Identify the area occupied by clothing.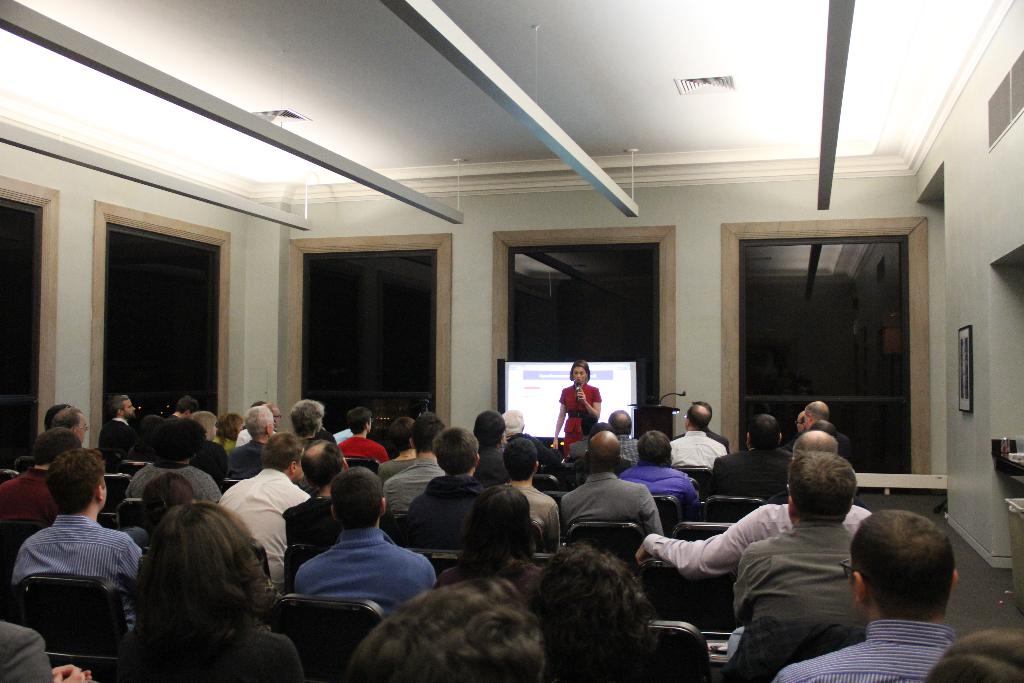
Area: [337,432,381,457].
